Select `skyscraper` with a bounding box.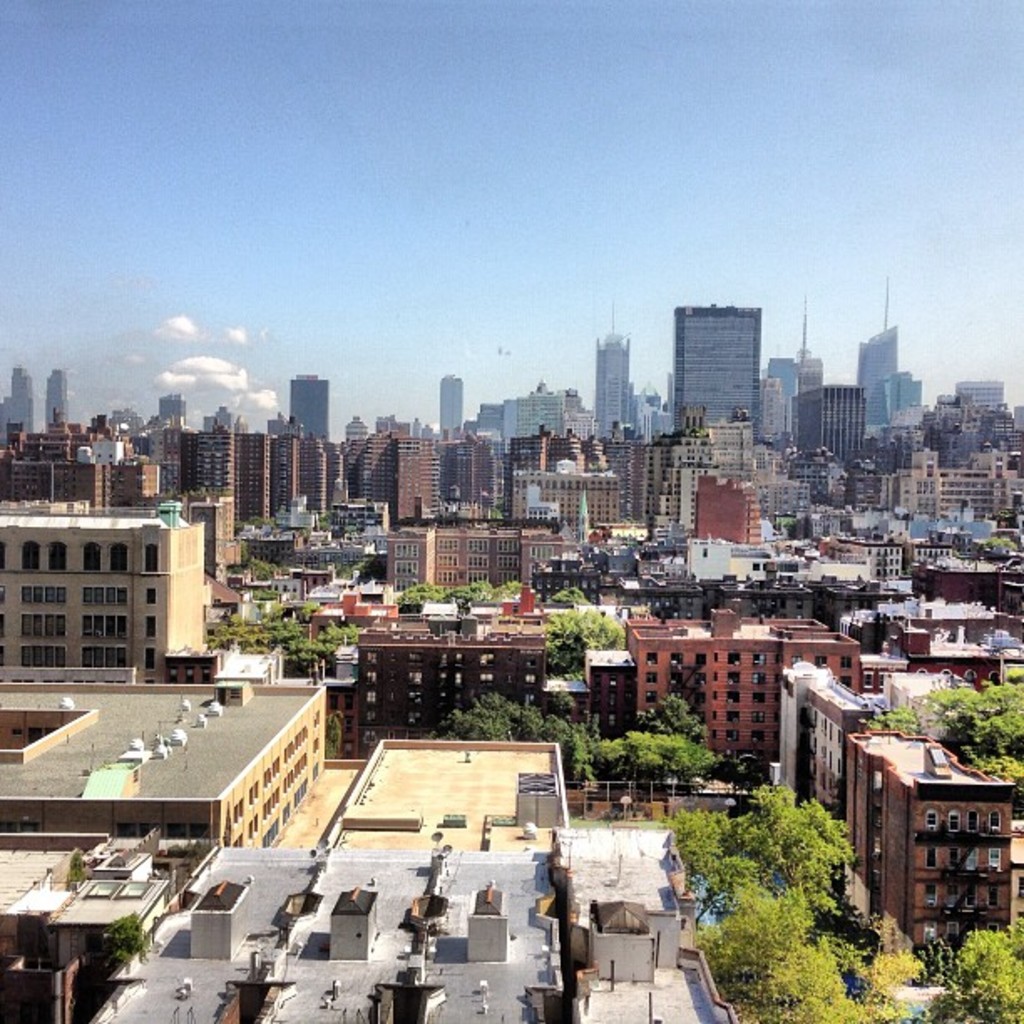
BBox(617, 395, 666, 440).
